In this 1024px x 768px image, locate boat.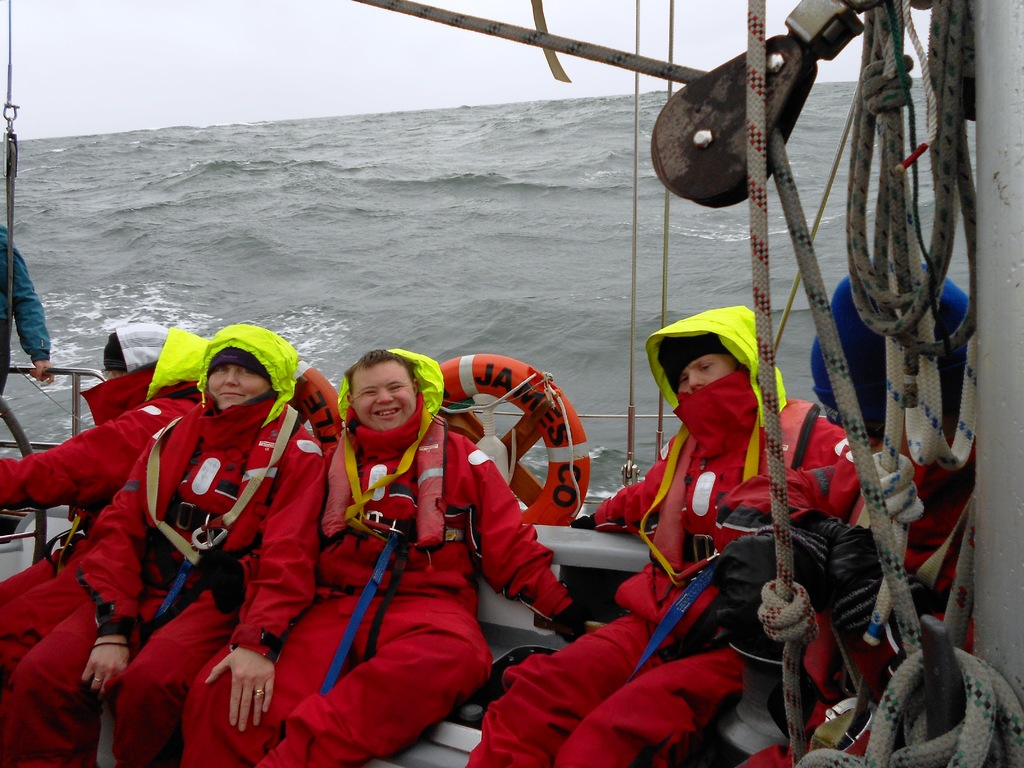
Bounding box: region(0, 0, 1023, 767).
